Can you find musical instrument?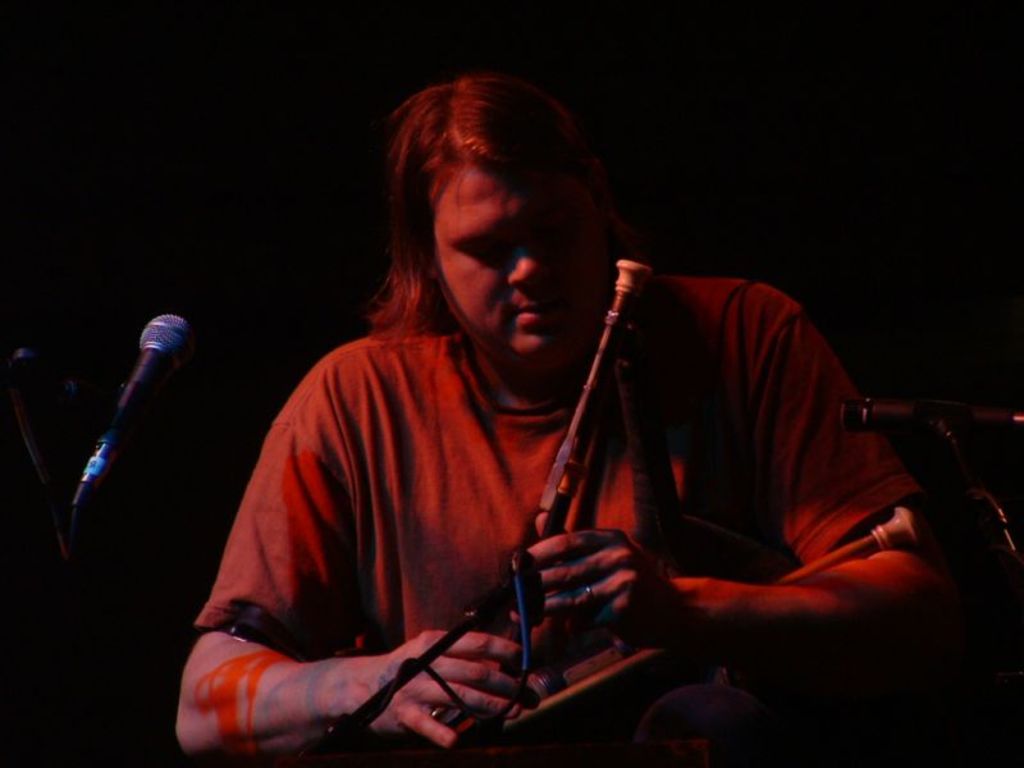
Yes, bounding box: 296:255:931:767.
